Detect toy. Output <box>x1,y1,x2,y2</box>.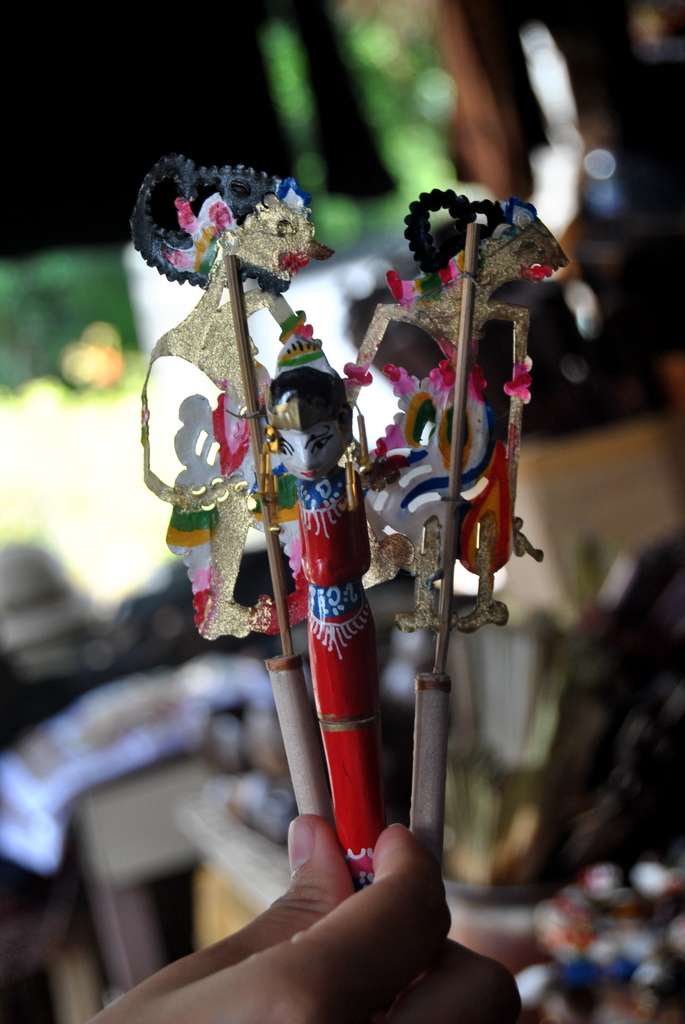
<box>347,181,567,639</box>.
